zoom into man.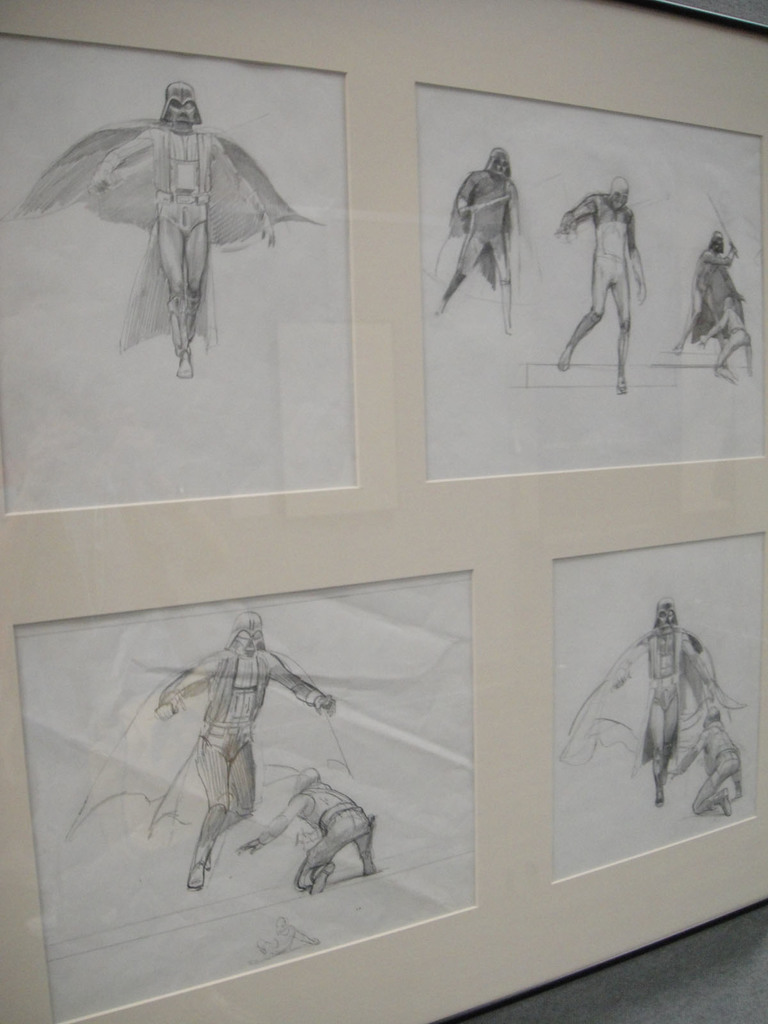
Zoom target: [691,287,747,378].
